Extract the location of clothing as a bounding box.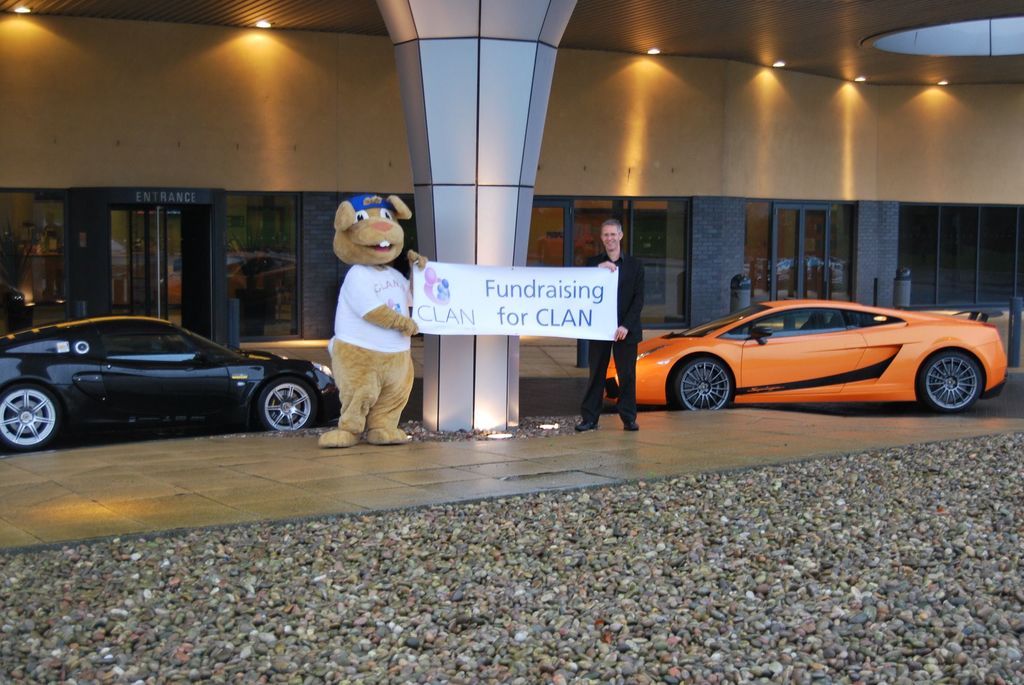
select_region(575, 257, 645, 441).
